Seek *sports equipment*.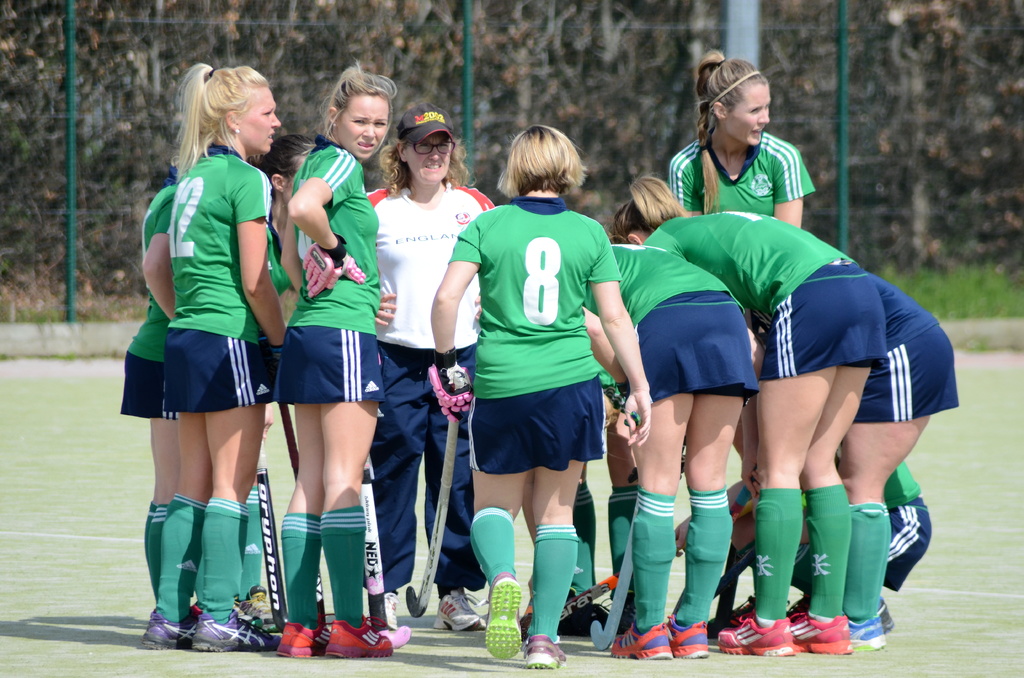
{"x1": 728, "y1": 460, "x2": 762, "y2": 521}.
